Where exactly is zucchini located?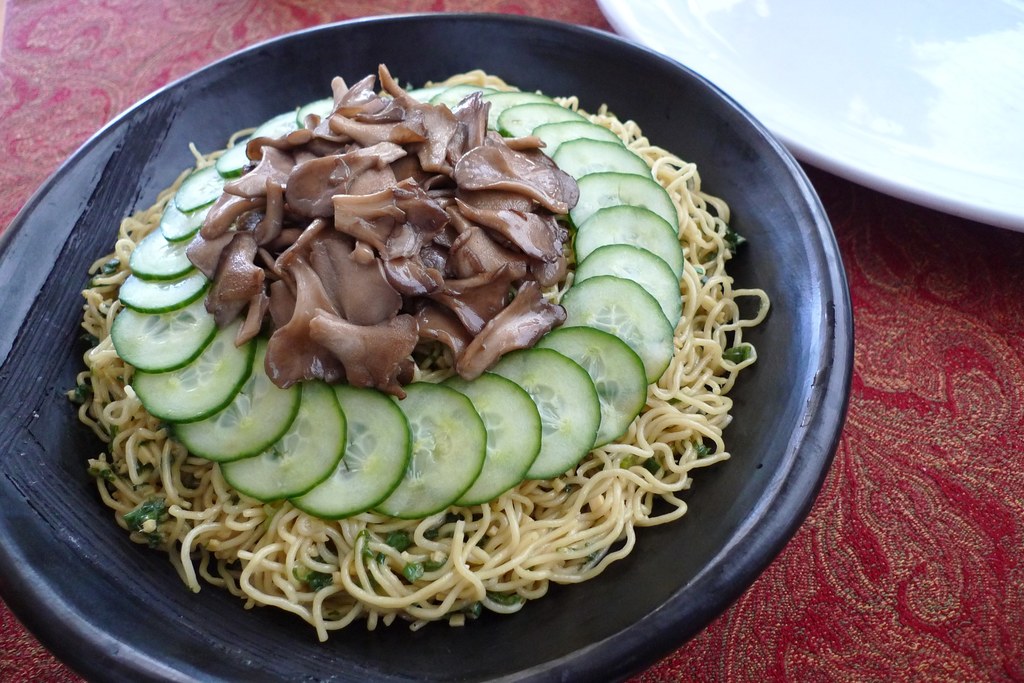
Its bounding box is <bbox>577, 207, 689, 285</bbox>.
